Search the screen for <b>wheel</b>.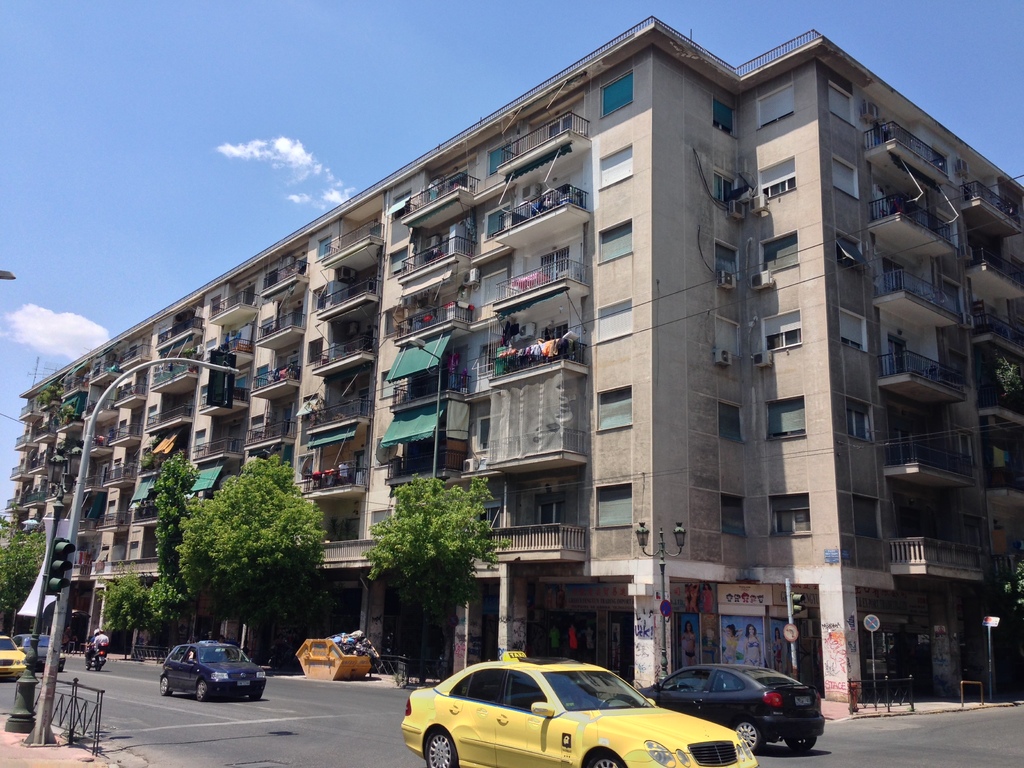
Found at 158,675,175,698.
